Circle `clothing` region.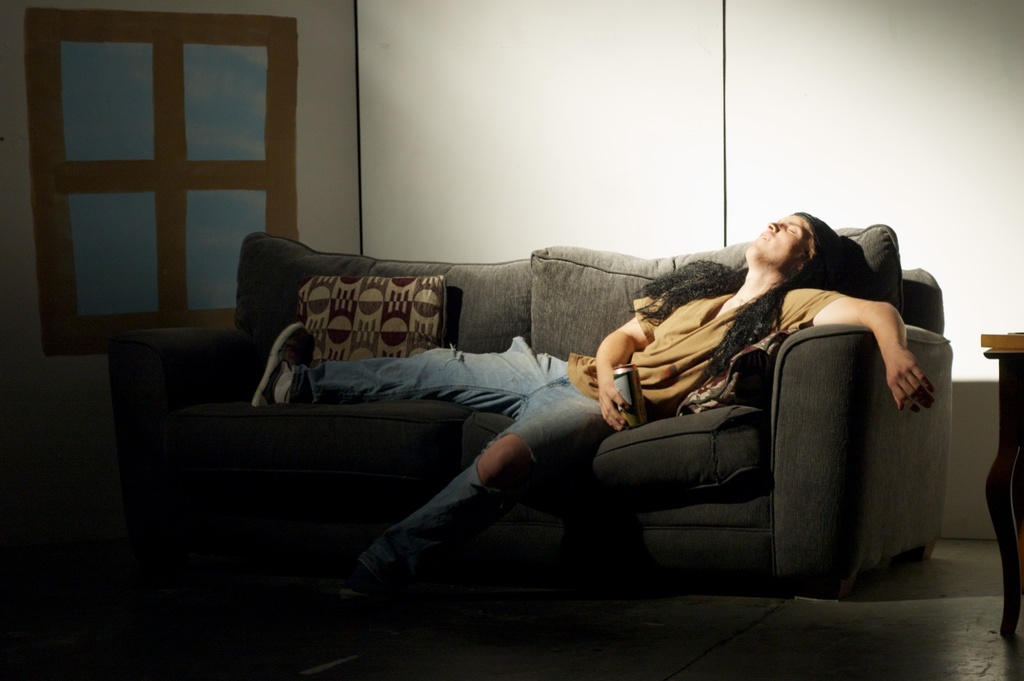
Region: (left=351, top=226, right=883, bottom=582).
